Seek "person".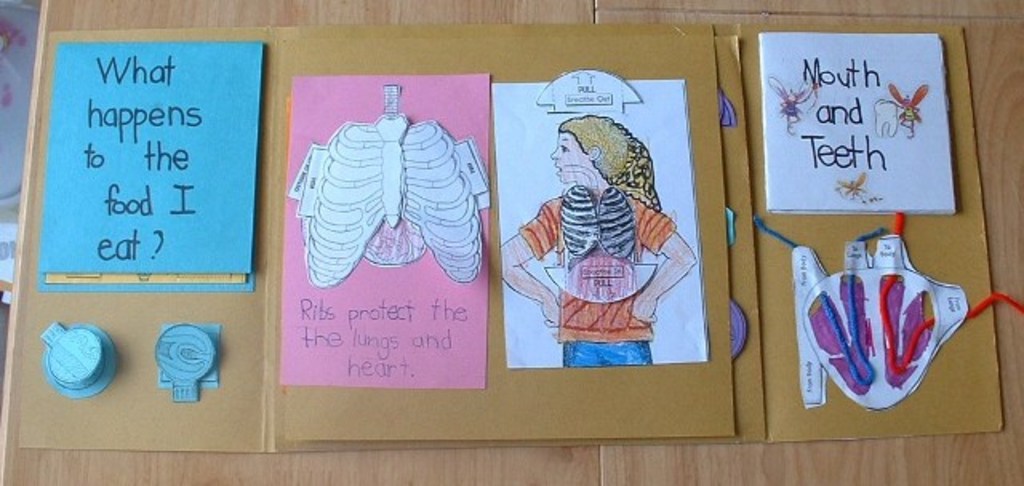
bbox=(499, 114, 699, 366).
